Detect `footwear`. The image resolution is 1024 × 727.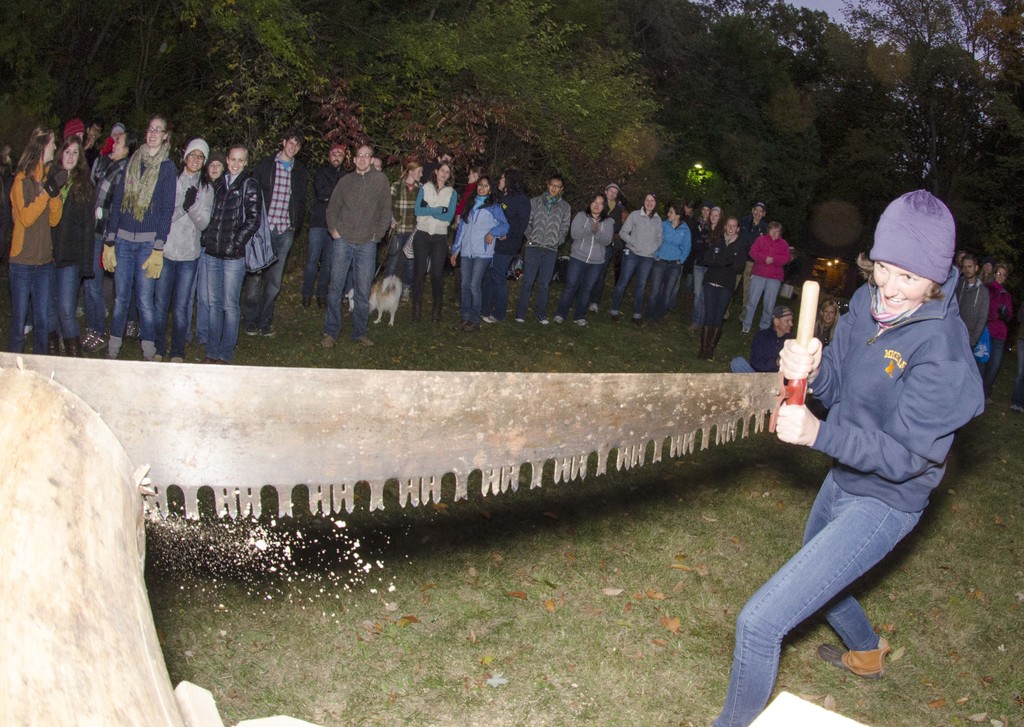
516:313:522:328.
